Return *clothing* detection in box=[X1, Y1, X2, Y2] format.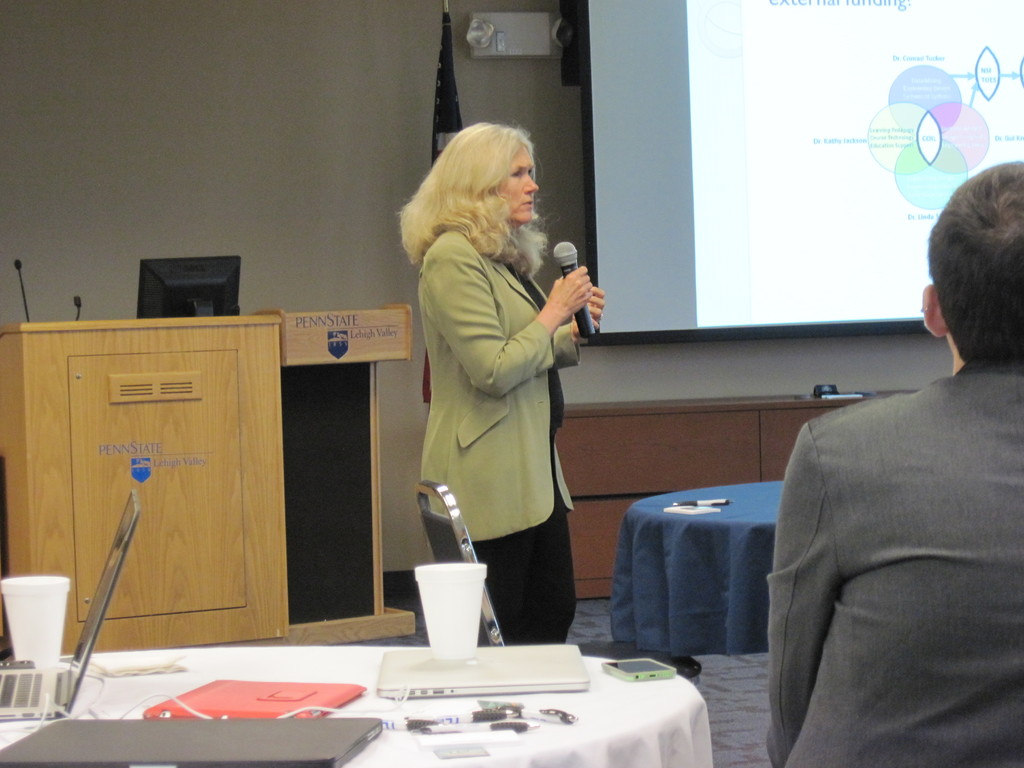
box=[764, 357, 1023, 767].
